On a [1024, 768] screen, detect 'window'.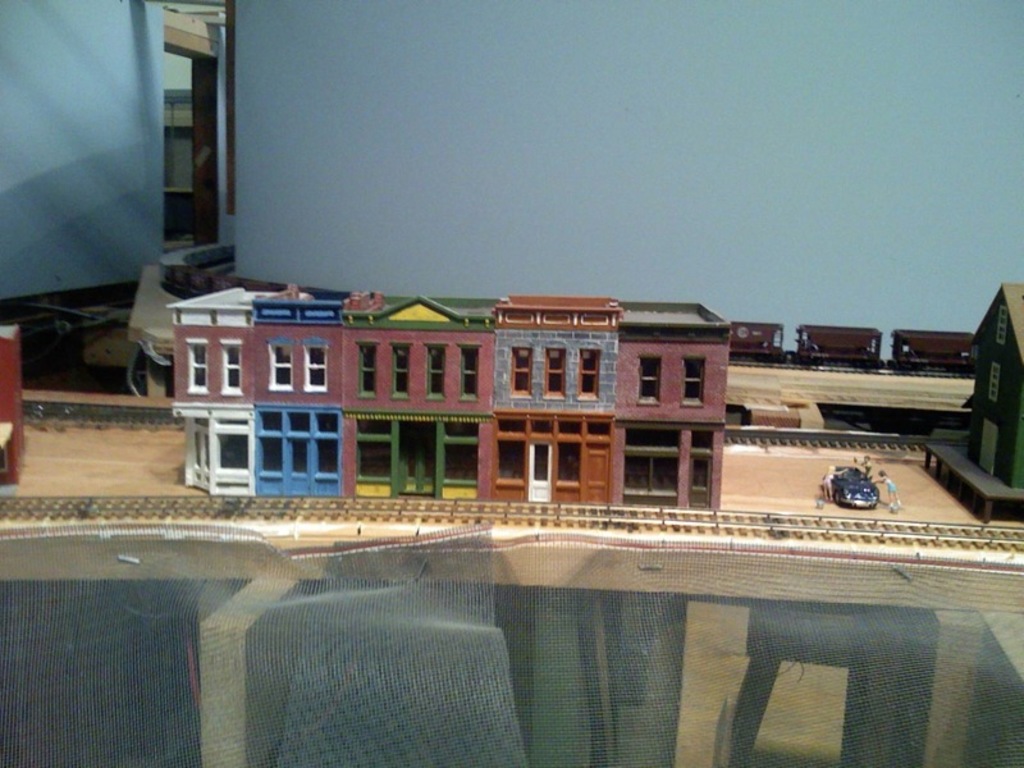
355,340,380,398.
